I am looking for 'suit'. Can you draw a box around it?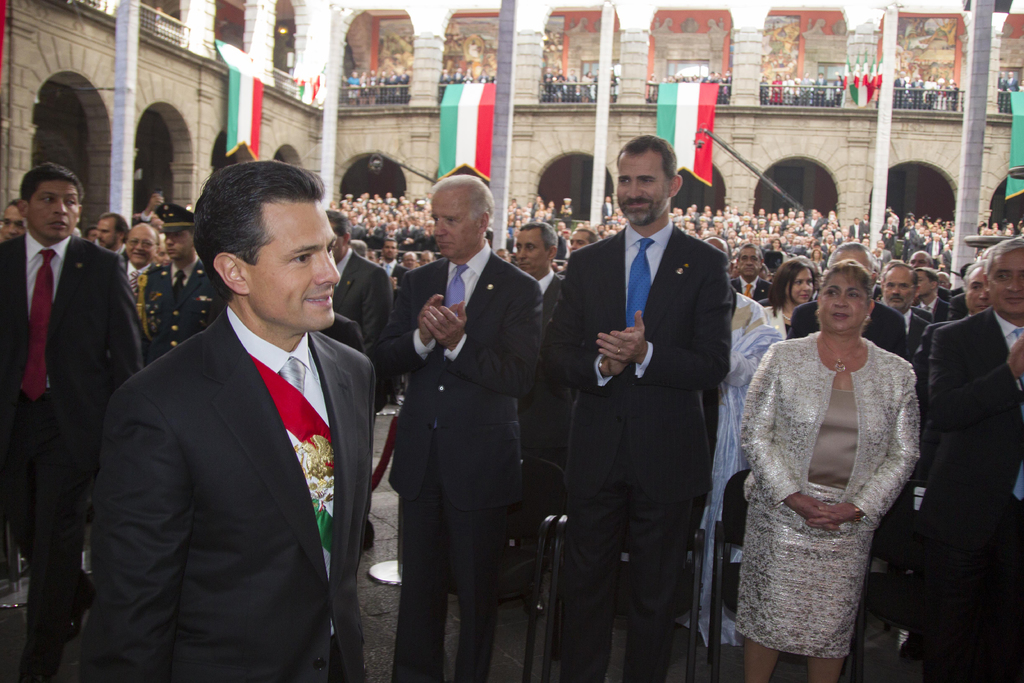
Sure, the bounding box is 912/304/1023/682.
